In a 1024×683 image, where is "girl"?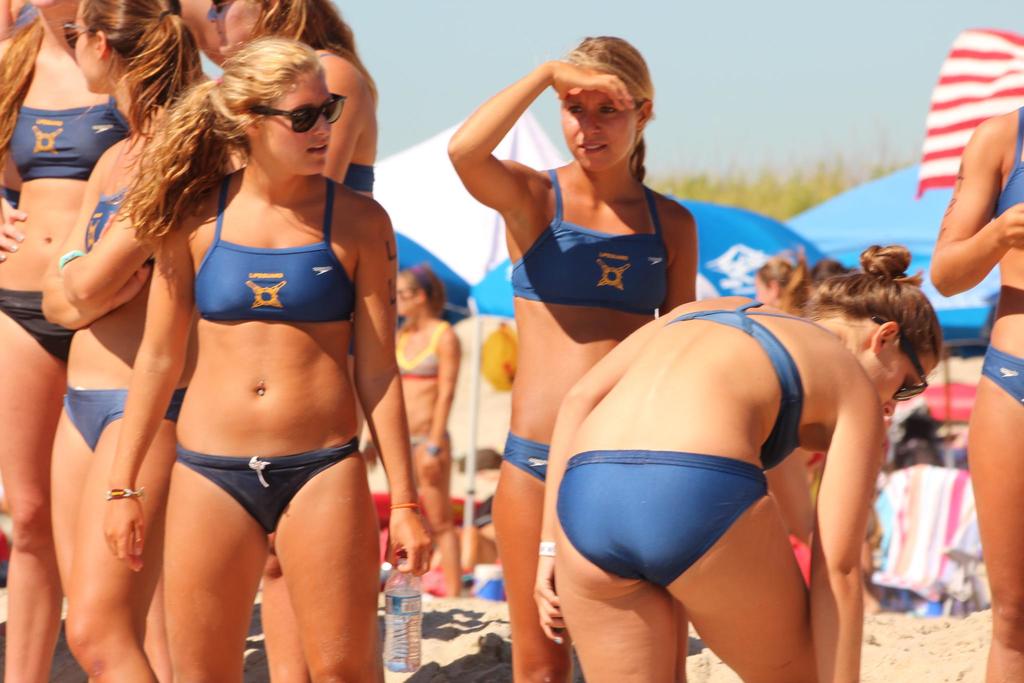
BBox(0, 0, 136, 682).
